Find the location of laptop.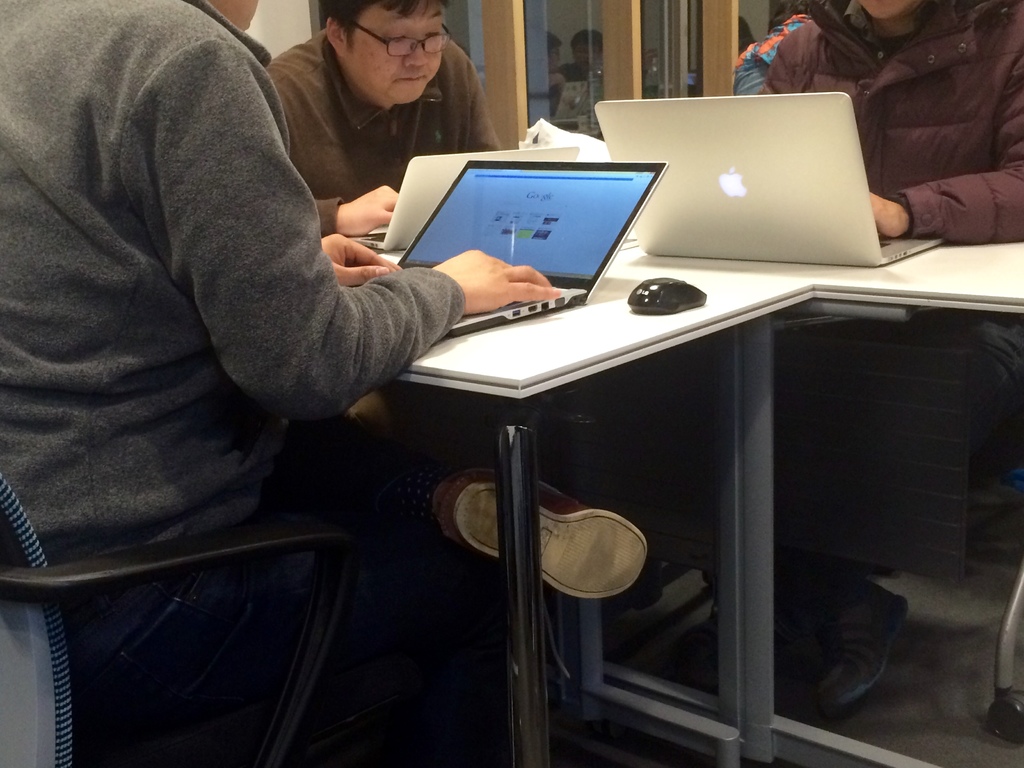
Location: pyautogui.locateOnScreen(617, 102, 890, 278).
